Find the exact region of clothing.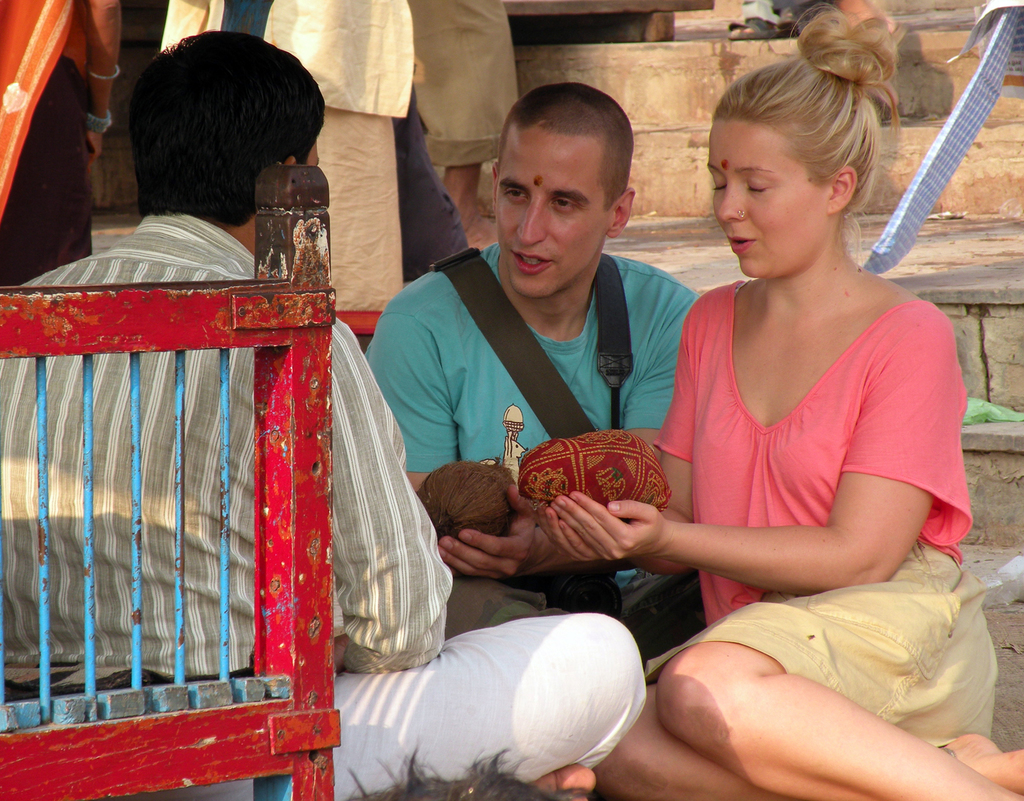
Exact region: 645,275,1004,755.
